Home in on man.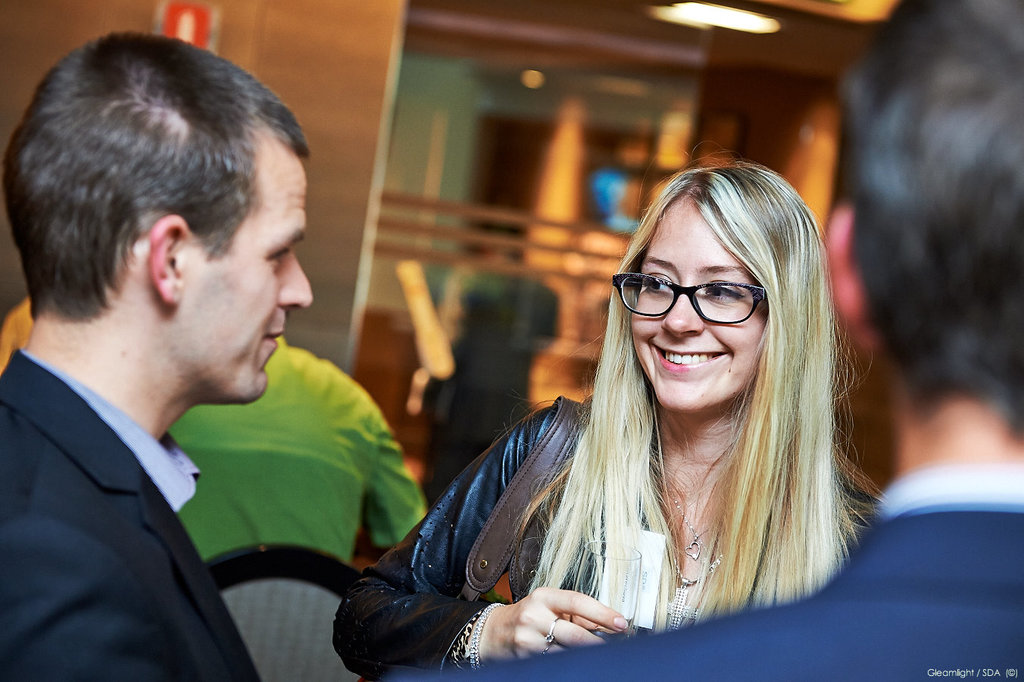
Homed in at {"left": 442, "top": 0, "right": 1023, "bottom": 681}.
